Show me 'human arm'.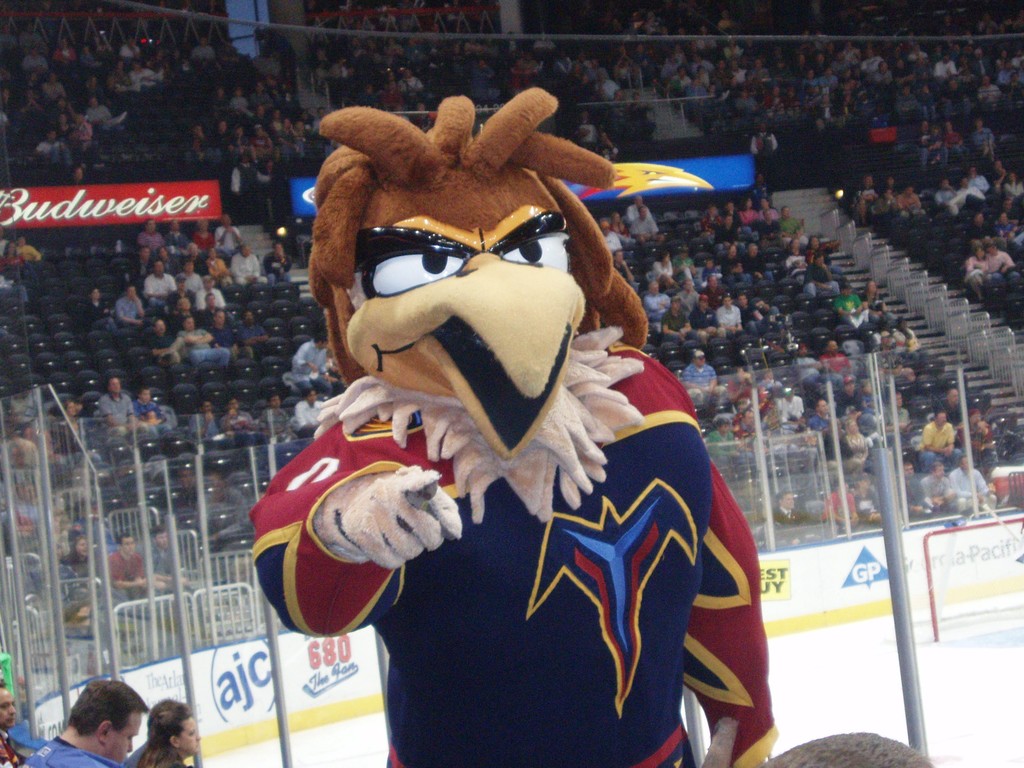
'human arm' is here: 181/331/200/340.
